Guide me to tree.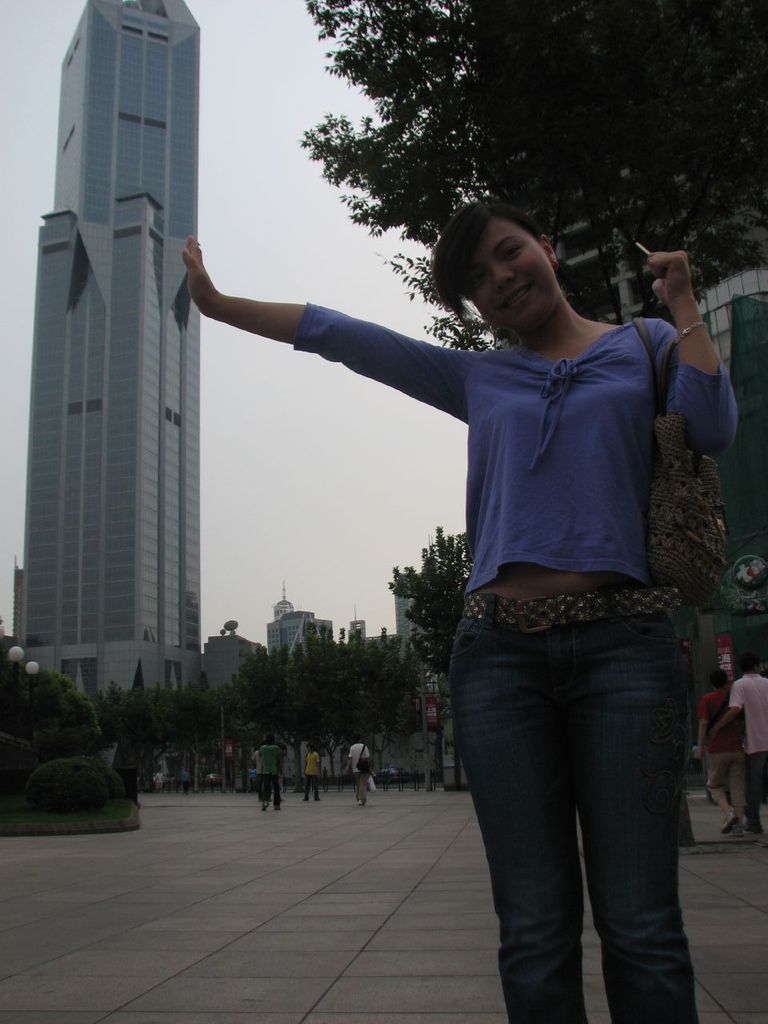
Guidance: [left=385, top=522, right=477, bottom=786].
